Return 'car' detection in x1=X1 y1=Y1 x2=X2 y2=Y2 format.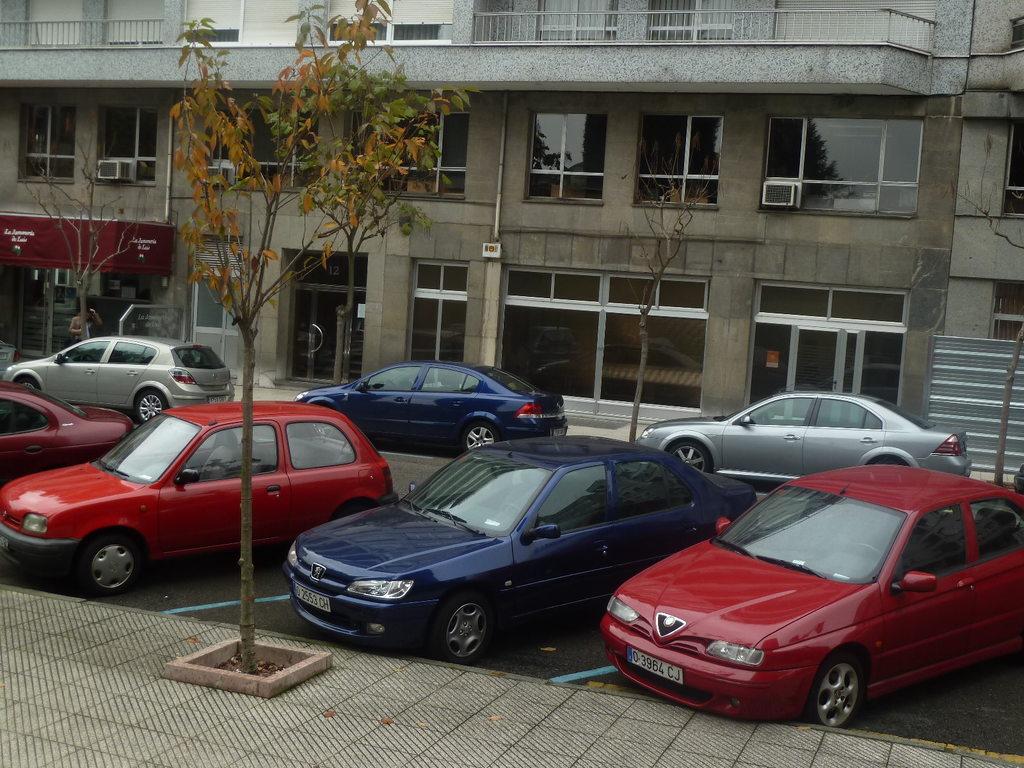
x1=634 y1=387 x2=970 y2=490.
